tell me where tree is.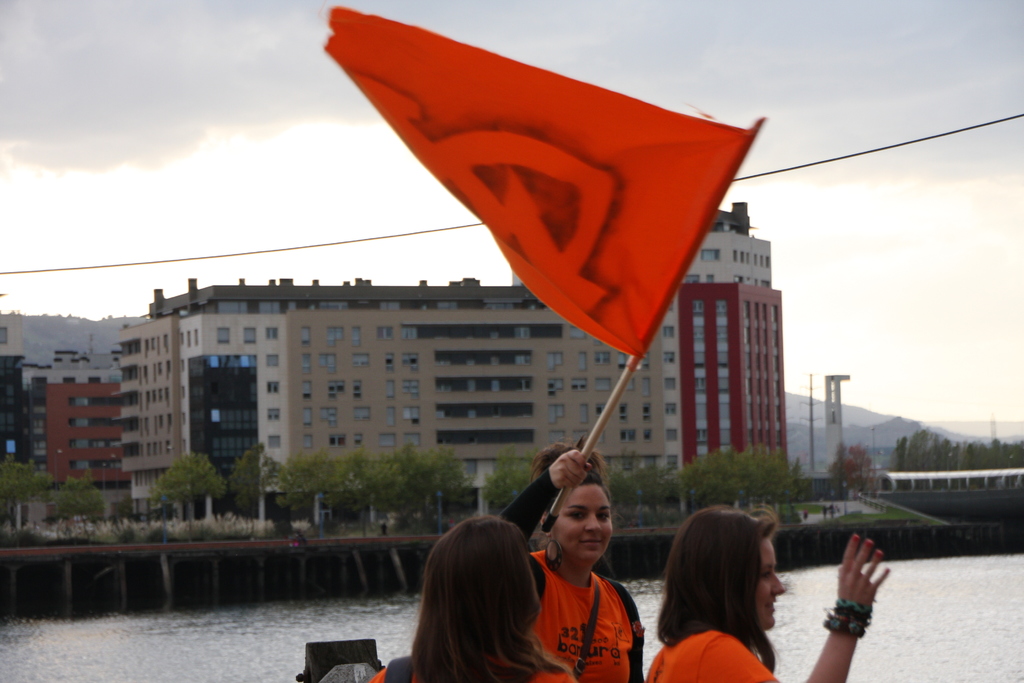
tree is at select_region(886, 418, 1022, 482).
